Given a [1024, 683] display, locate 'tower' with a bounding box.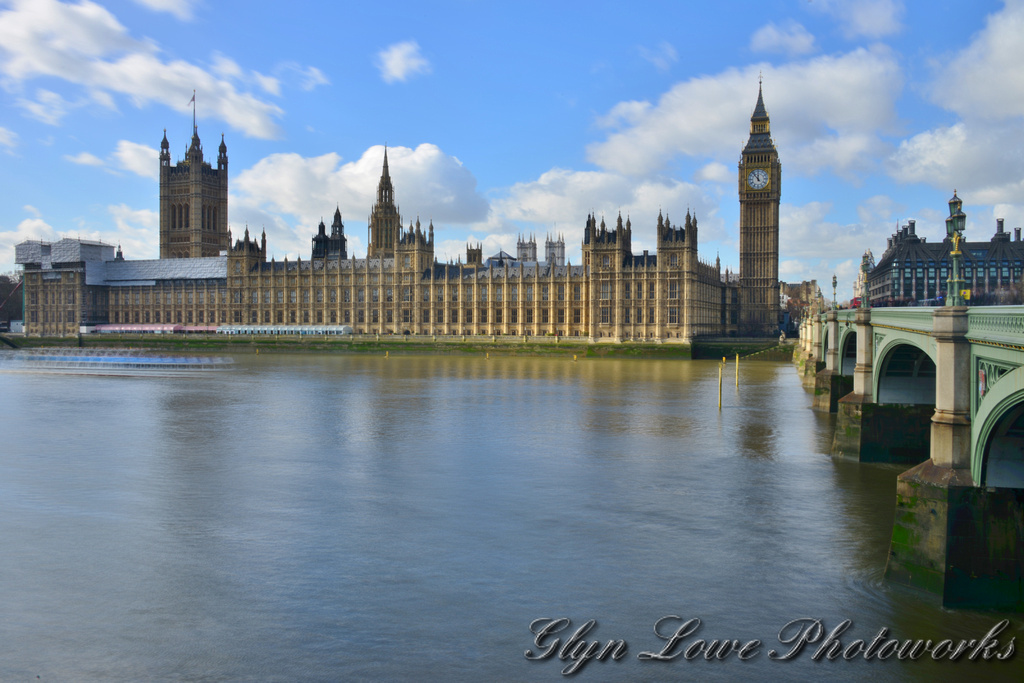
Located: {"left": 517, "top": 232, "right": 539, "bottom": 263}.
